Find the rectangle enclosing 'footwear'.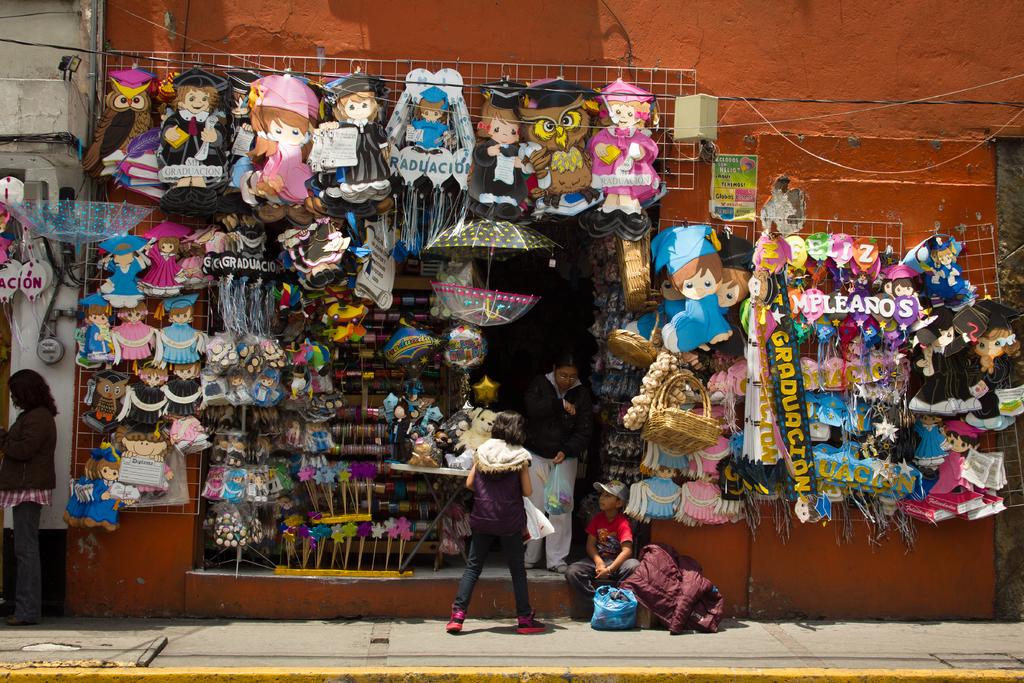
472, 202, 497, 216.
